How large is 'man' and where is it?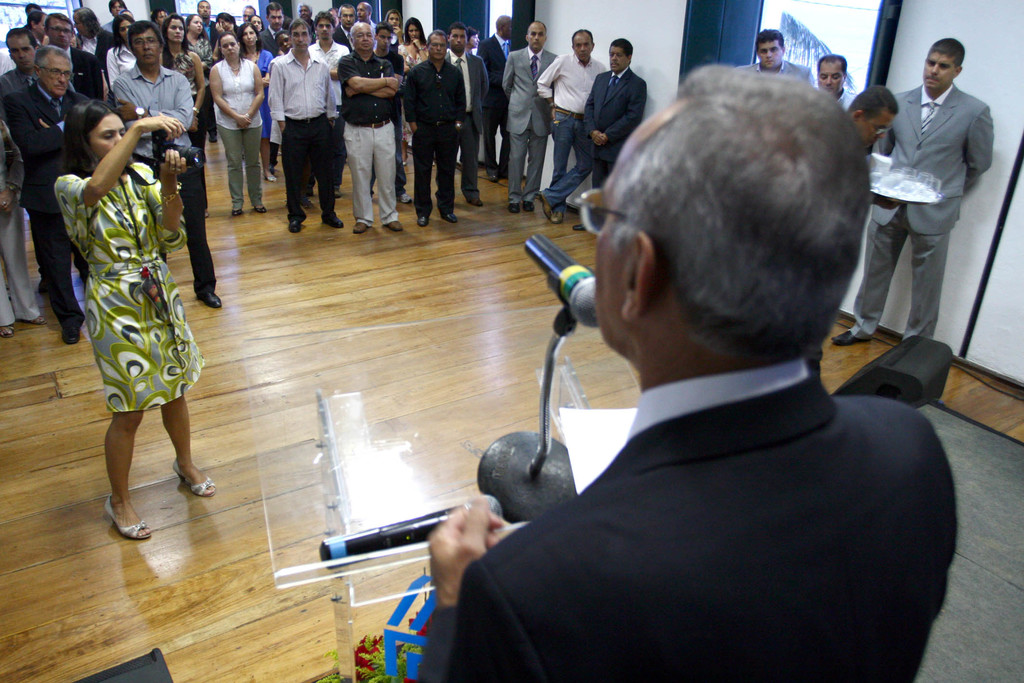
Bounding box: (500, 18, 562, 220).
